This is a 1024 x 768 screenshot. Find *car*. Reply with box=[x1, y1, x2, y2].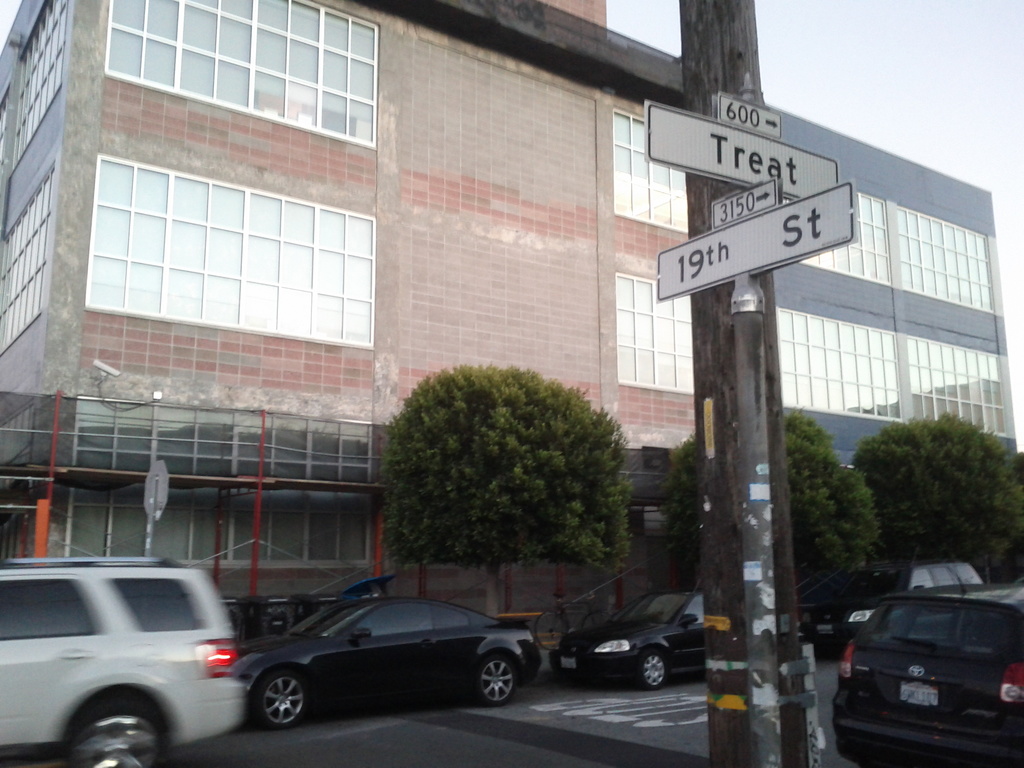
box=[0, 553, 248, 764].
